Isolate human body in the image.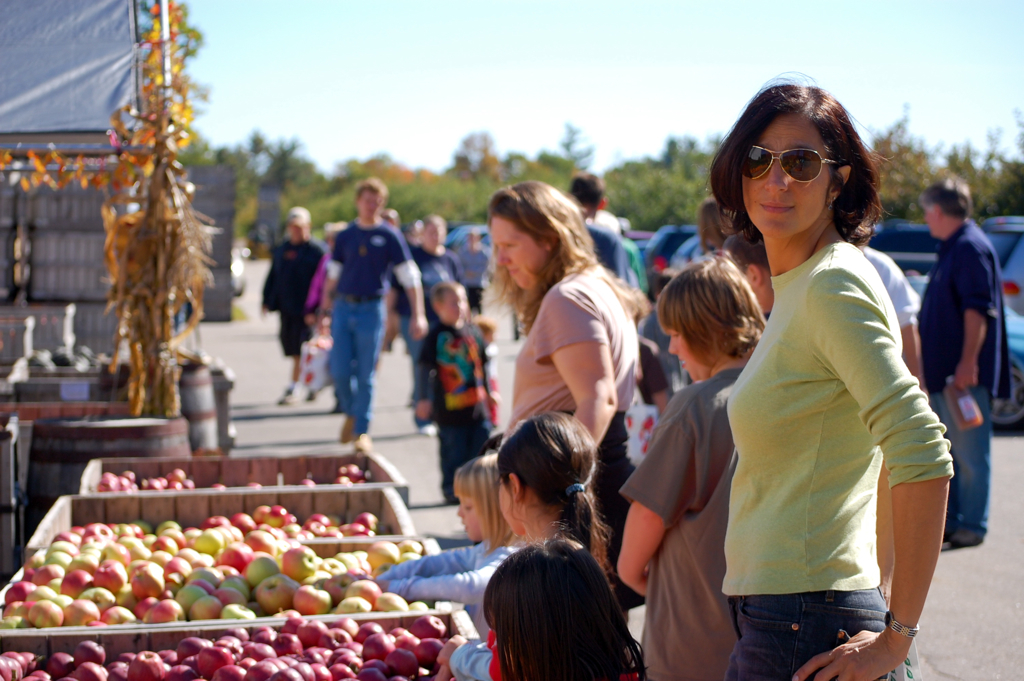
Isolated region: [x1=483, y1=174, x2=641, y2=442].
